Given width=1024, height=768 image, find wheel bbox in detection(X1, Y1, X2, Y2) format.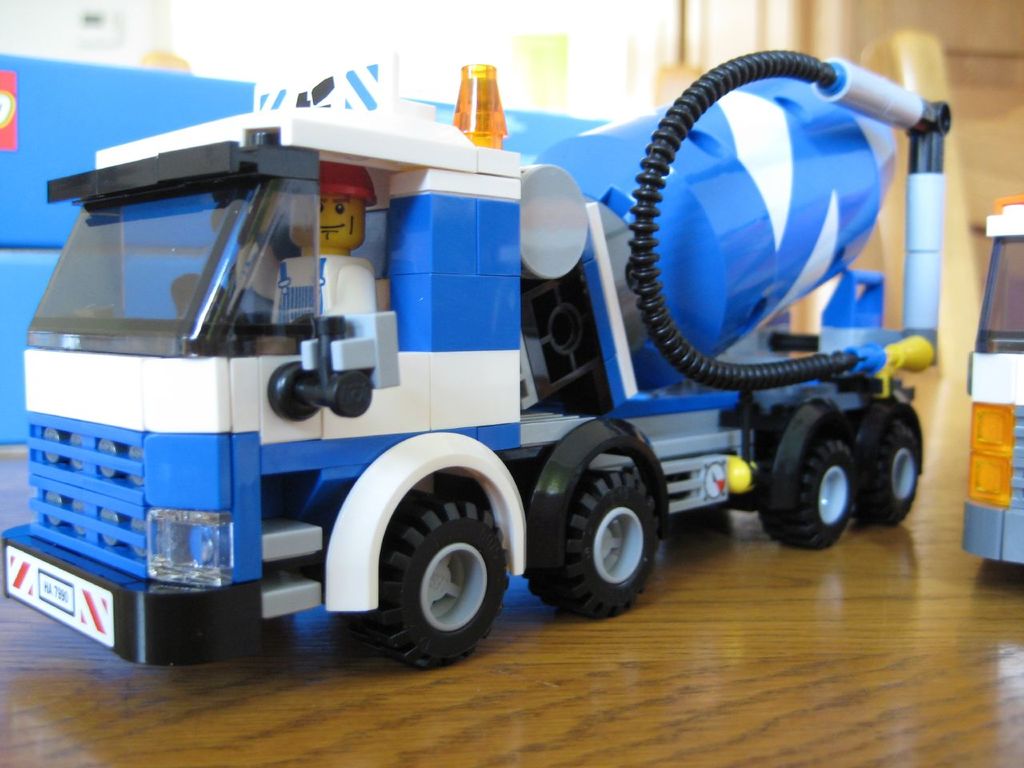
detection(350, 487, 504, 666).
